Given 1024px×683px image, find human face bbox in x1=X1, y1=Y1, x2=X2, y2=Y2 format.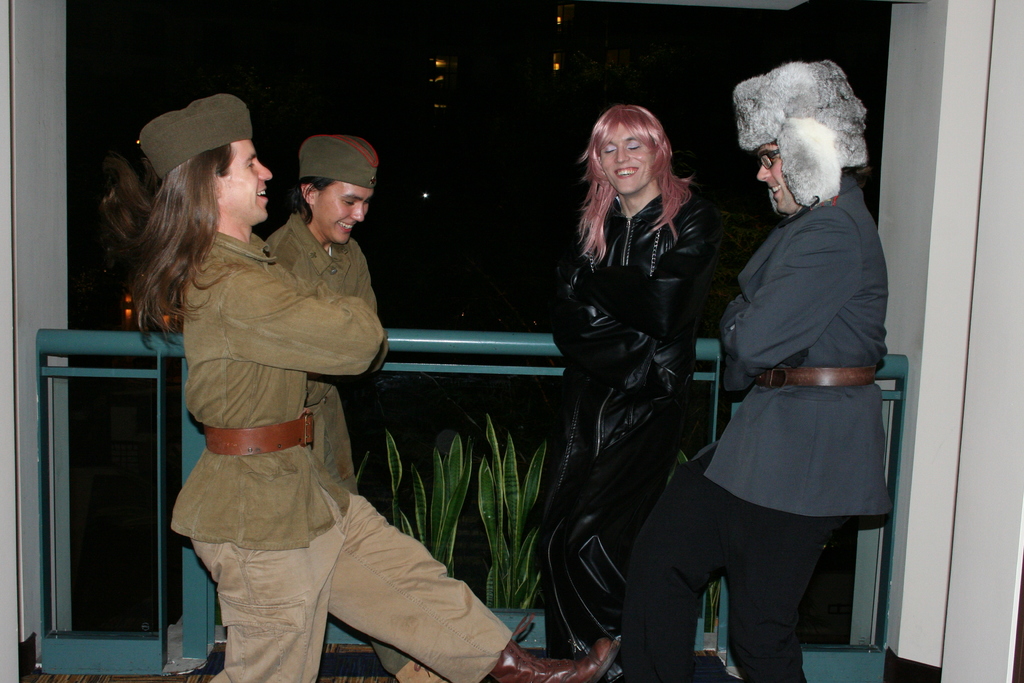
x1=756, y1=147, x2=797, y2=210.
